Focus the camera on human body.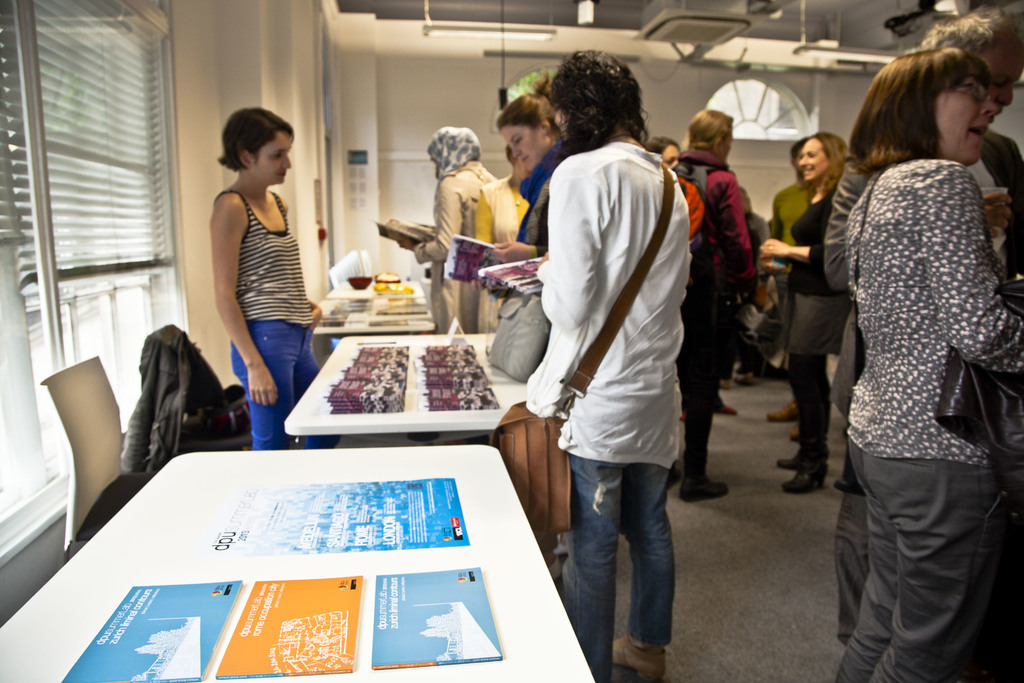
Focus region: pyautogui.locateOnScreen(643, 135, 682, 169).
